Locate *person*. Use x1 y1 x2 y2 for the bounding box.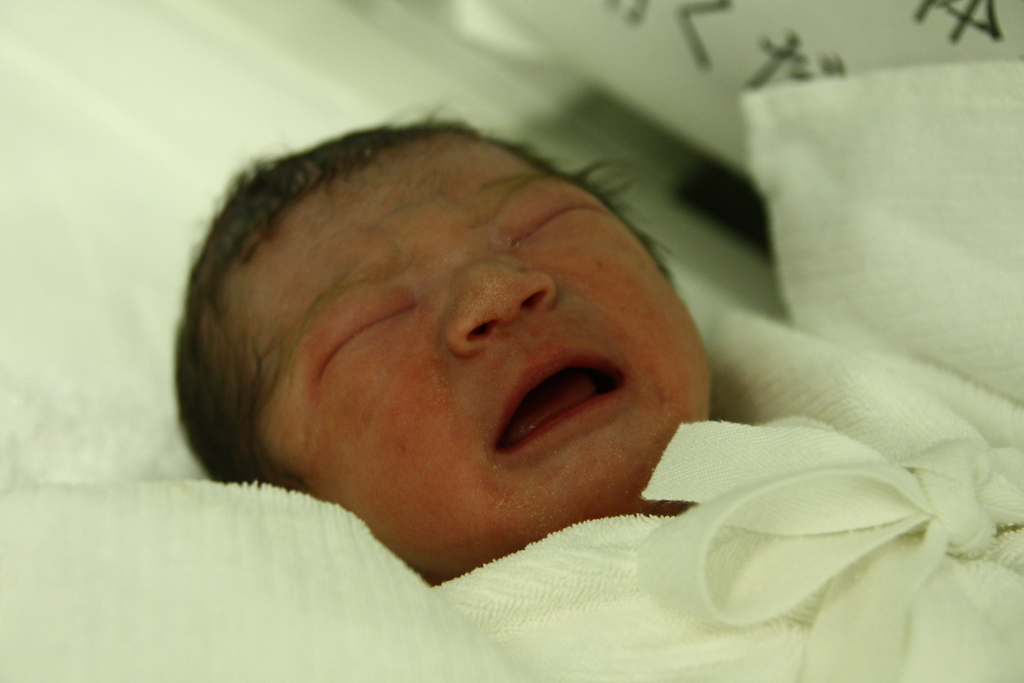
172 104 717 582.
